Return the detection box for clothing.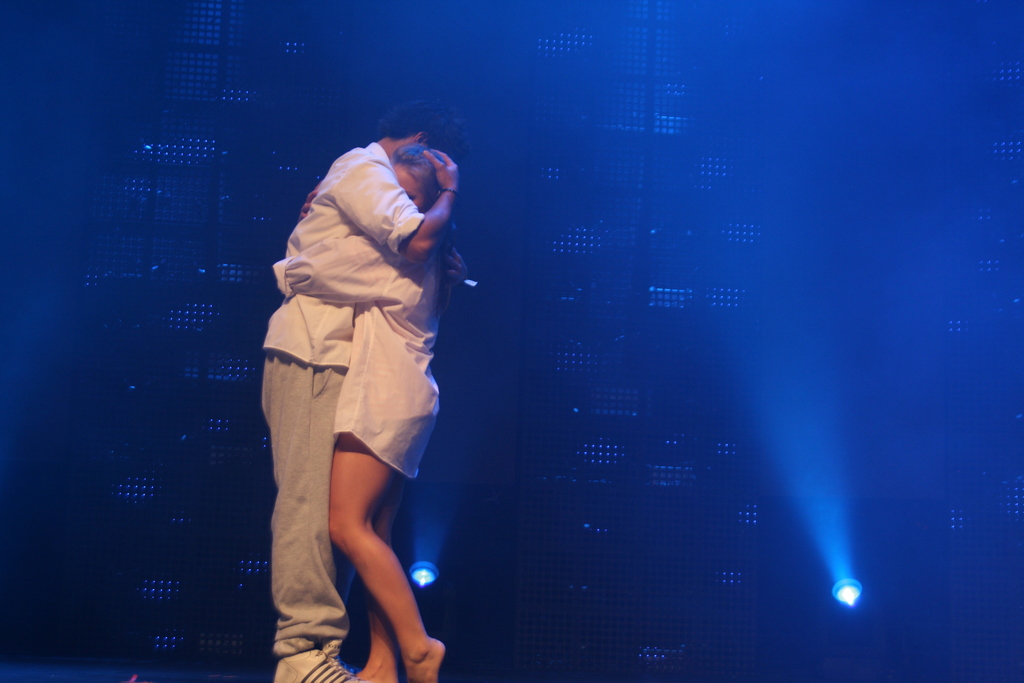
{"left": 260, "top": 131, "right": 429, "bottom": 652}.
